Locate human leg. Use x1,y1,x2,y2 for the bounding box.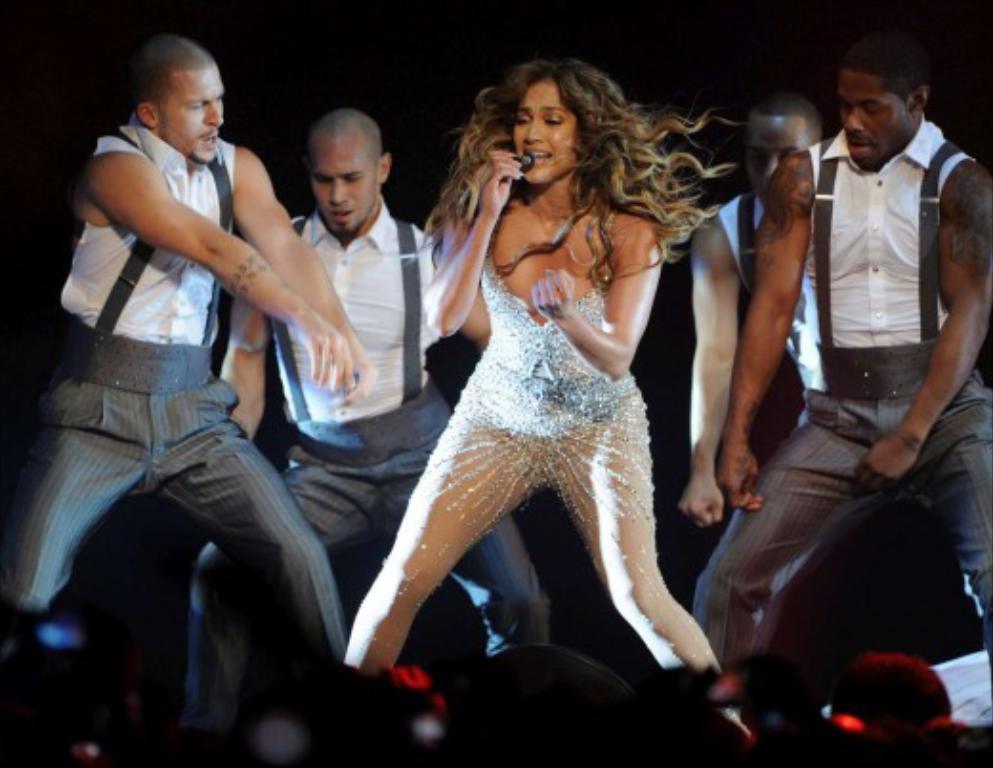
189,416,351,732.
